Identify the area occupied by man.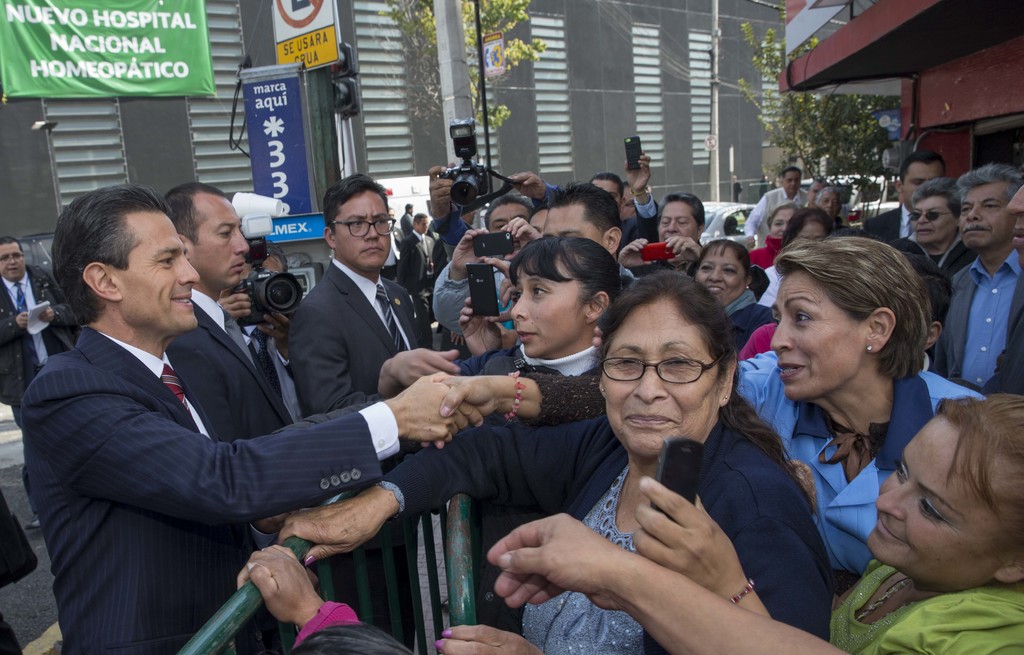
Area: detection(541, 185, 642, 296).
